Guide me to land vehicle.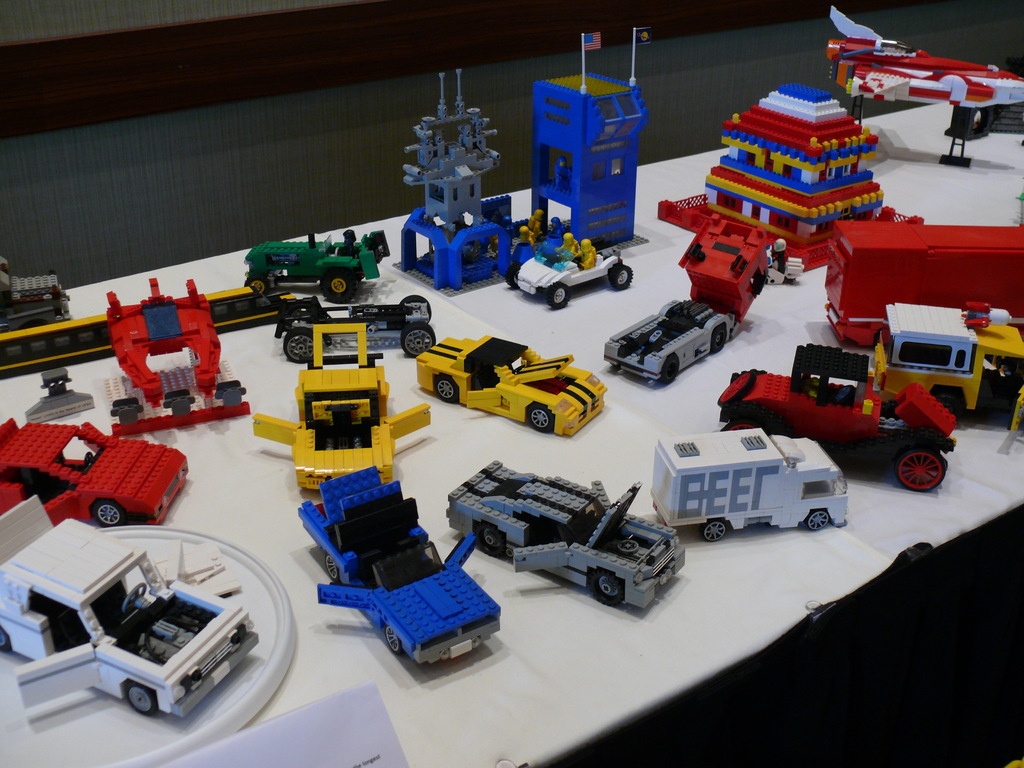
Guidance: BBox(0, 415, 189, 531).
